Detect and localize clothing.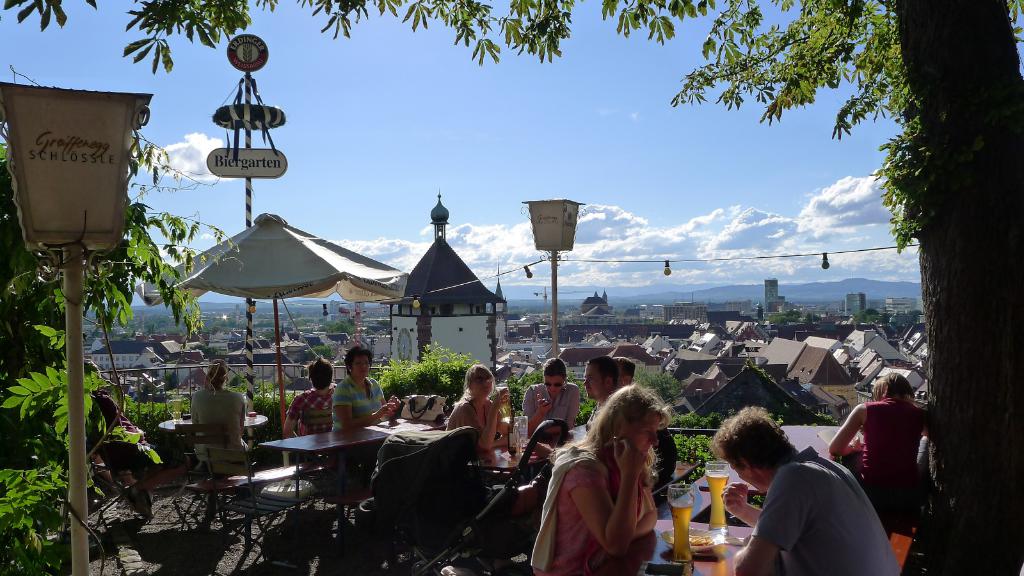
Localized at rect(522, 383, 580, 432).
